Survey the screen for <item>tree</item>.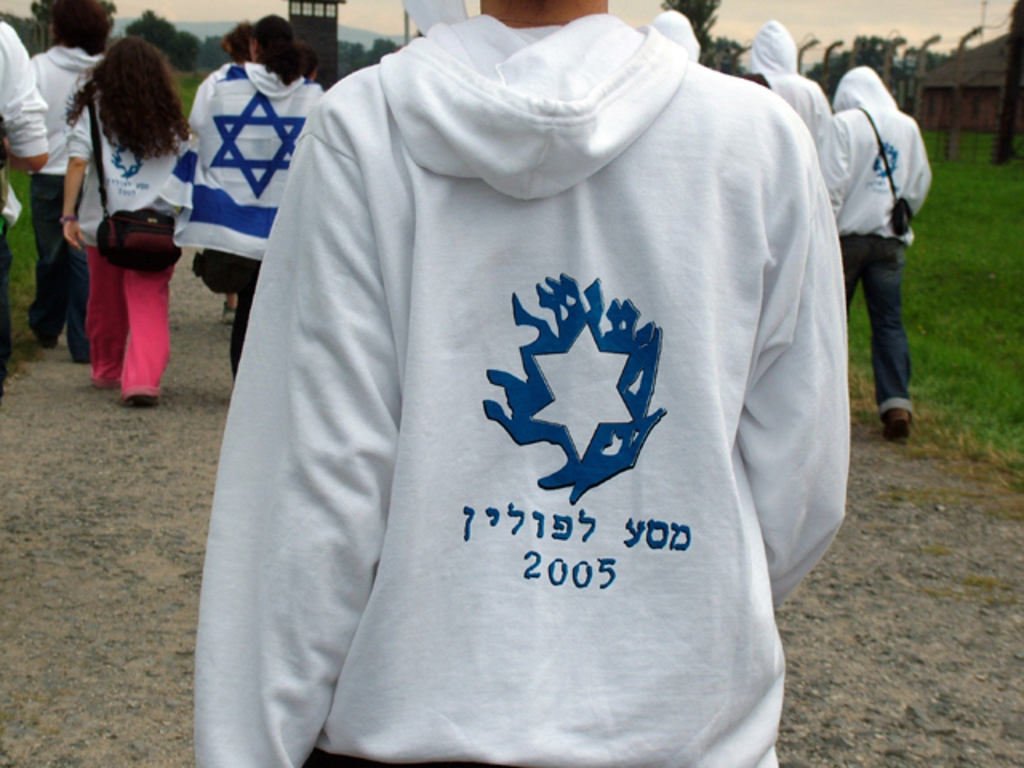
Survey found: select_region(339, 38, 360, 83).
